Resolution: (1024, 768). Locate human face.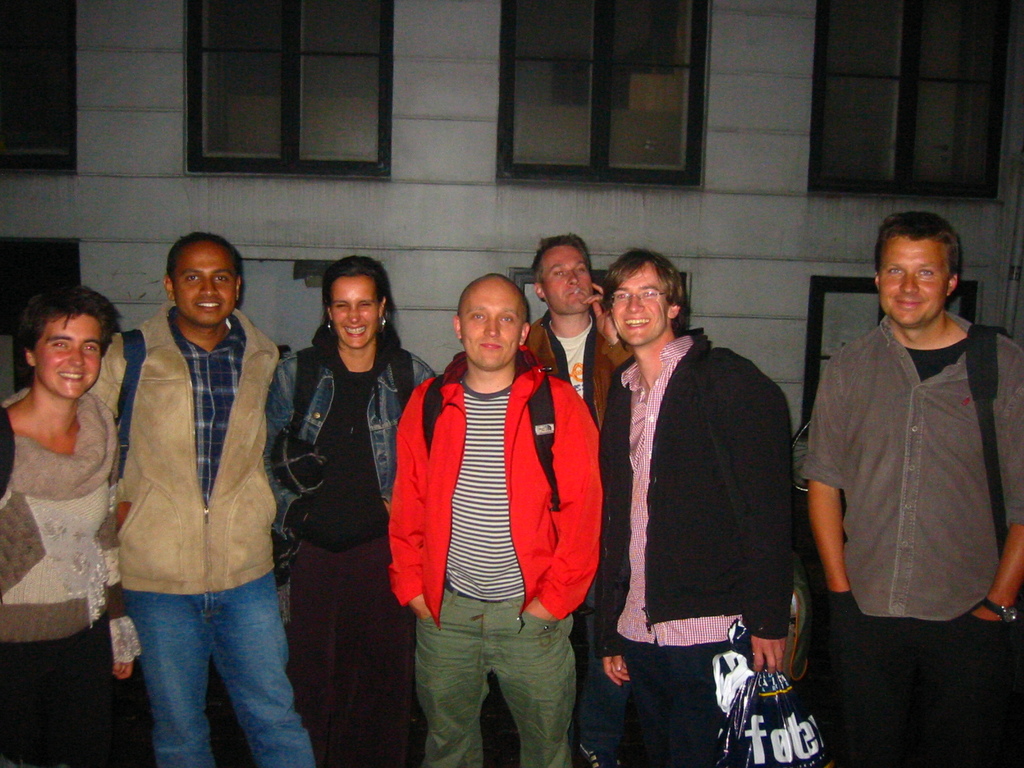
[169,236,237,325].
